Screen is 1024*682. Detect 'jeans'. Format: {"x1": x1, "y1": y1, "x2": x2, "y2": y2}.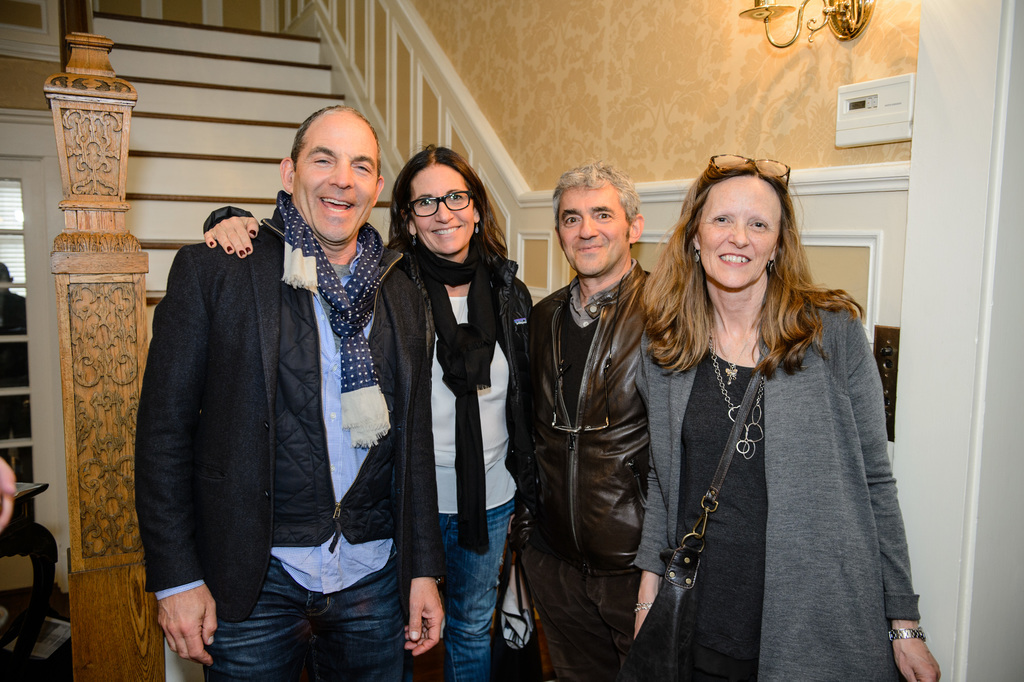
{"x1": 440, "y1": 497, "x2": 514, "y2": 681}.
